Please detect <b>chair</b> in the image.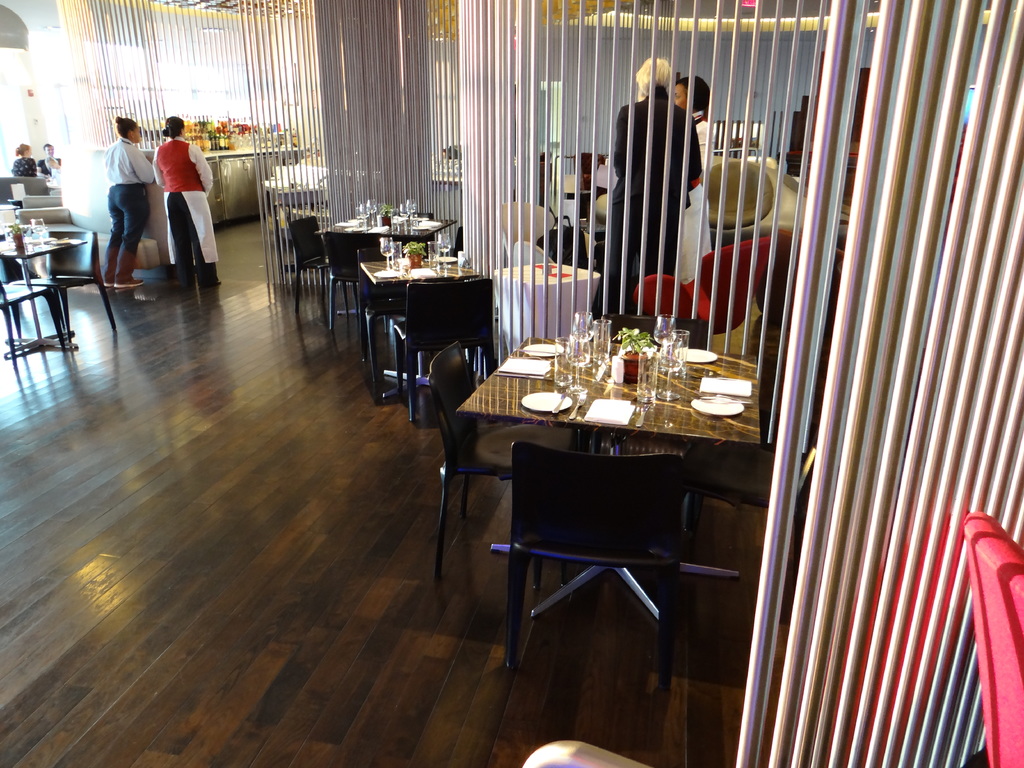
box=[384, 207, 433, 257].
